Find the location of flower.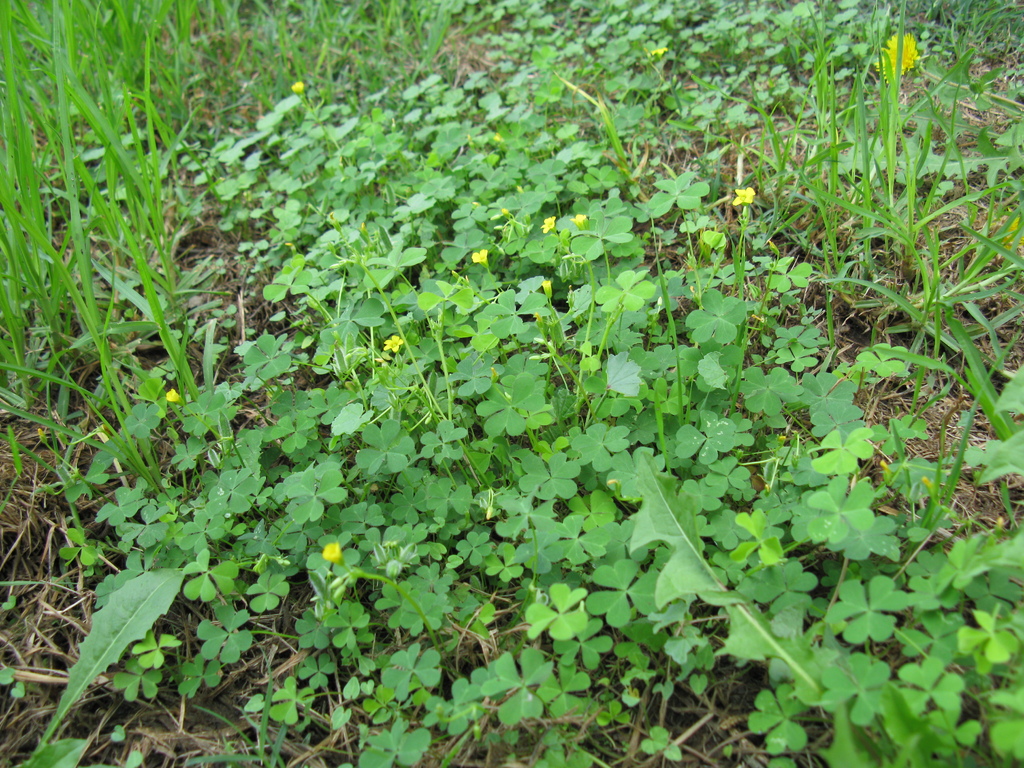
Location: BBox(651, 47, 667, 56).
